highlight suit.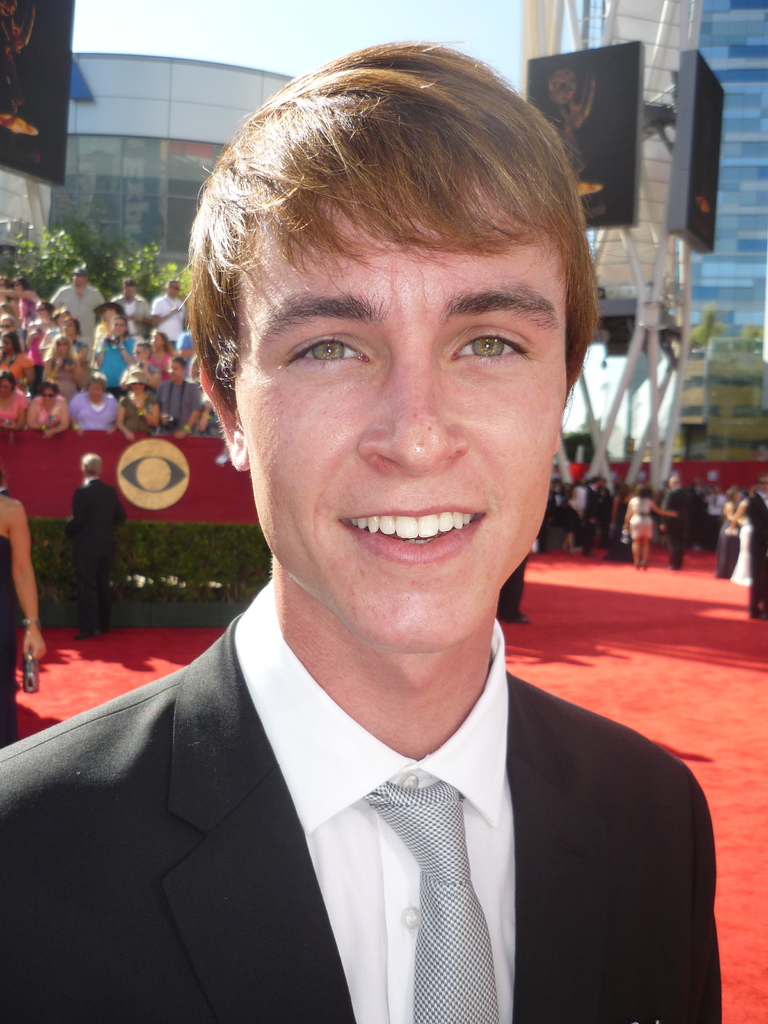
Highlighted region: 67 476 135 631.
